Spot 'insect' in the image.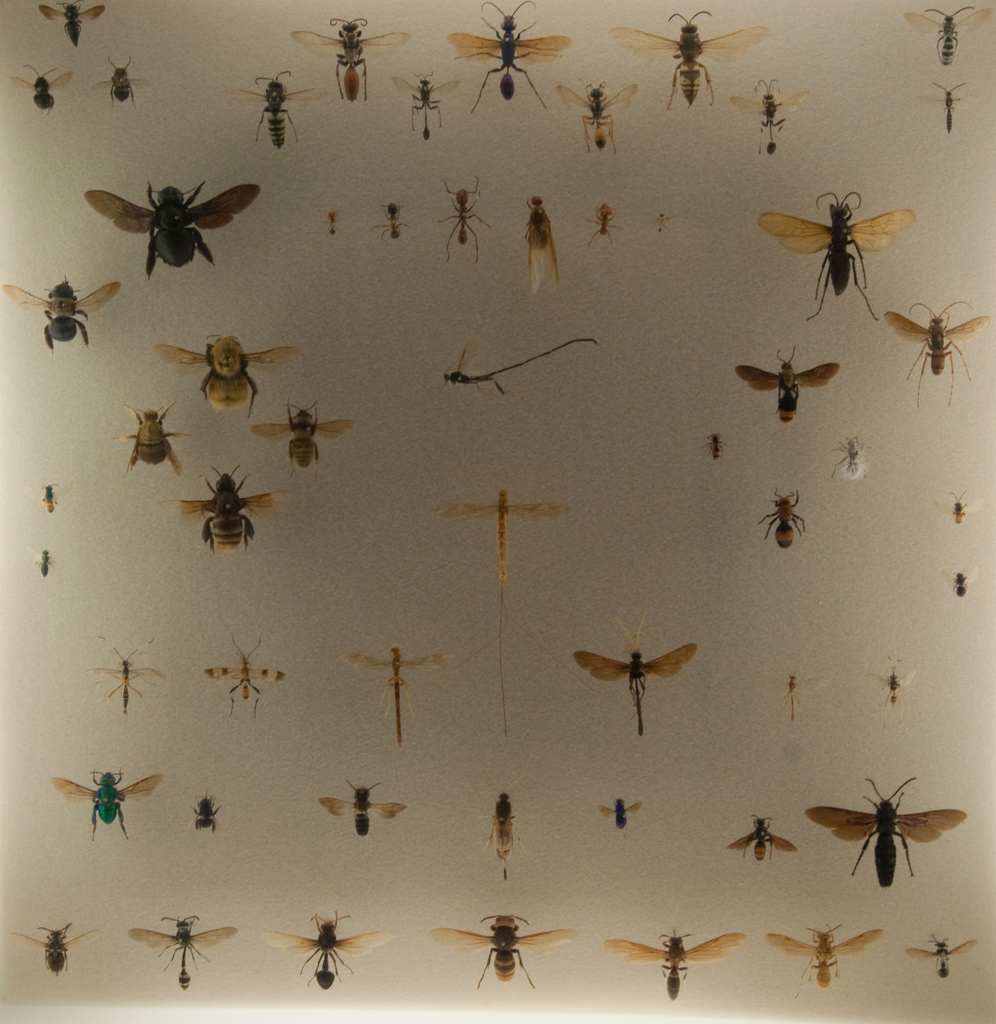
'insect' found at 78,176,267,288.
